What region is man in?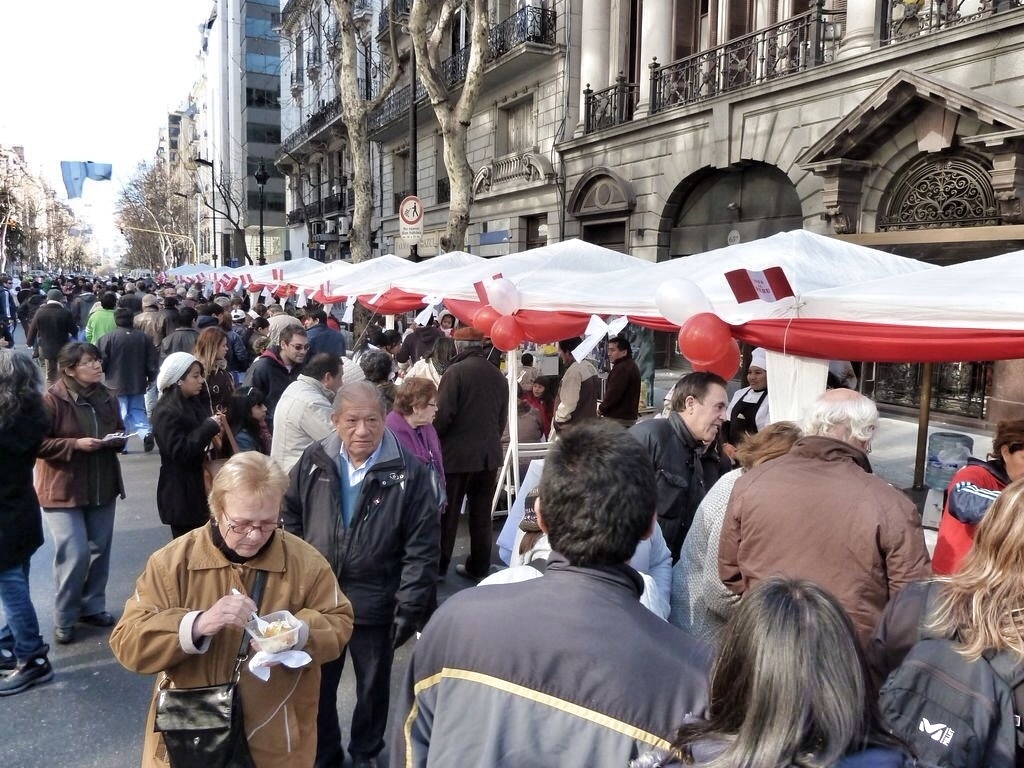
715, 385, 940, 652.
